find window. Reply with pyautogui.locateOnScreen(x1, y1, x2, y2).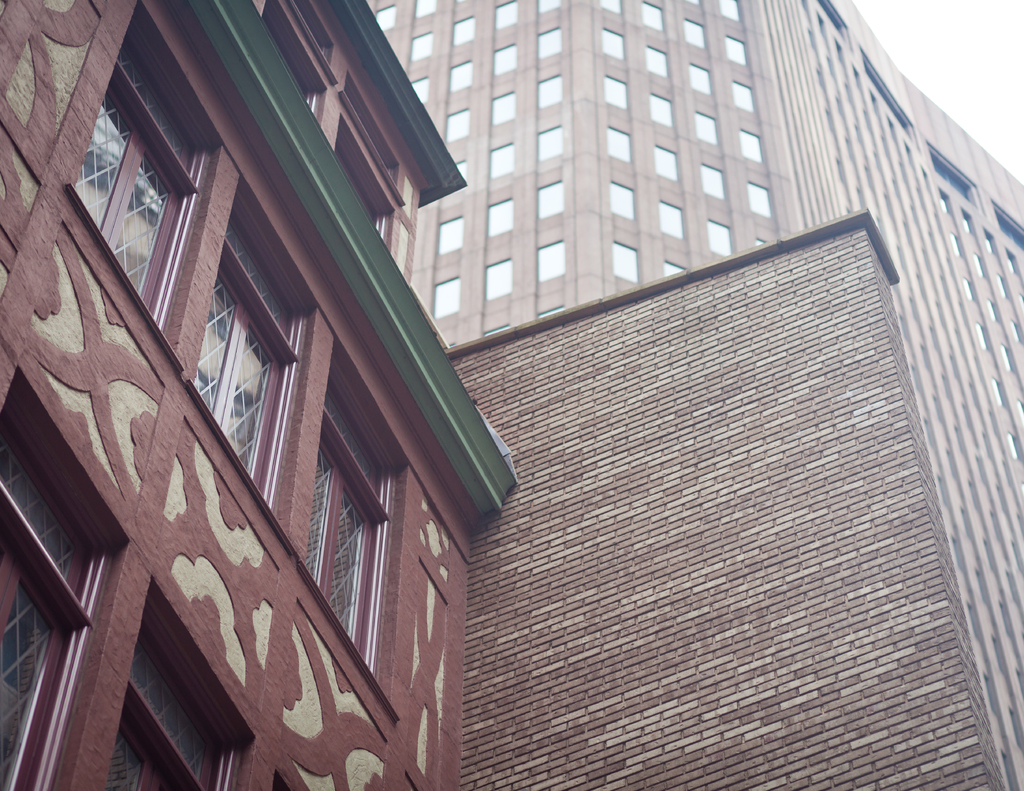
pyautogui.locateOnScreen(412, 74, 431, 106).
